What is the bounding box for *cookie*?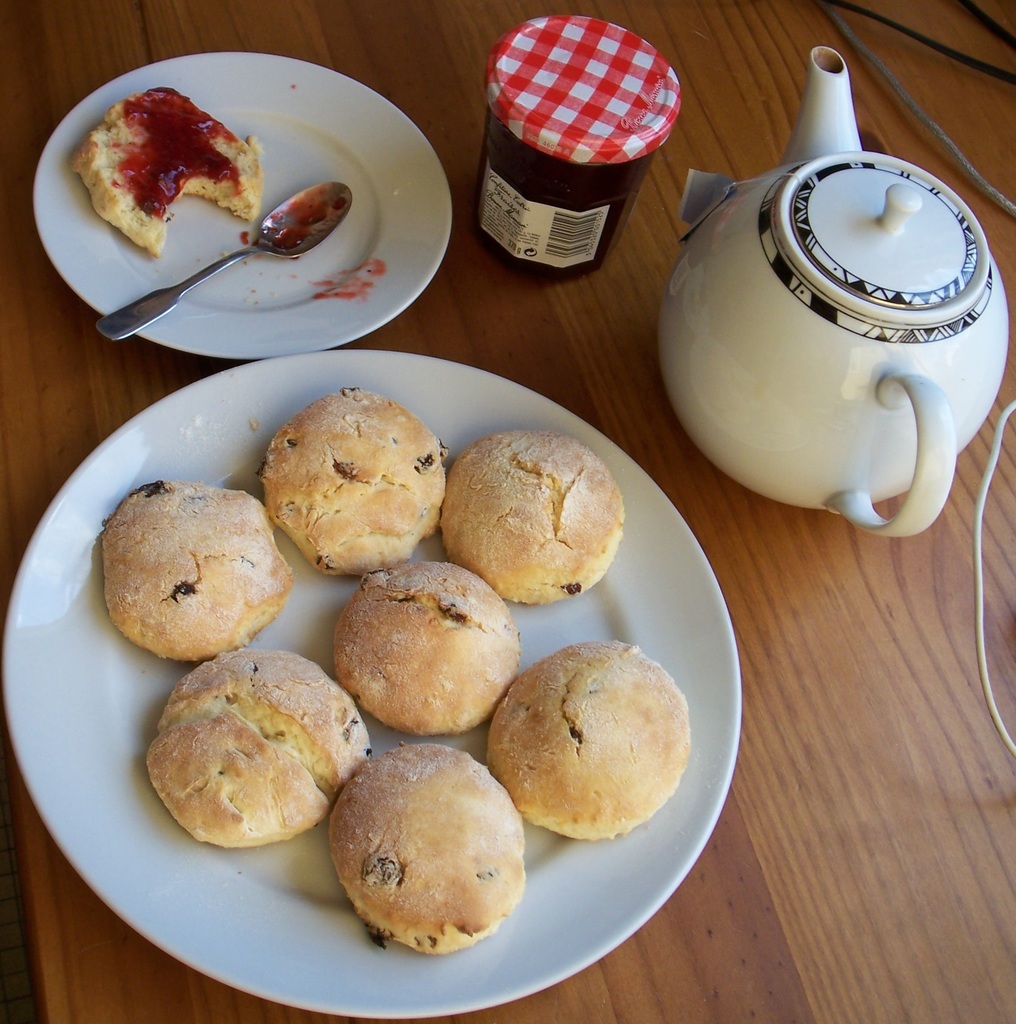
486 639 691 840.
